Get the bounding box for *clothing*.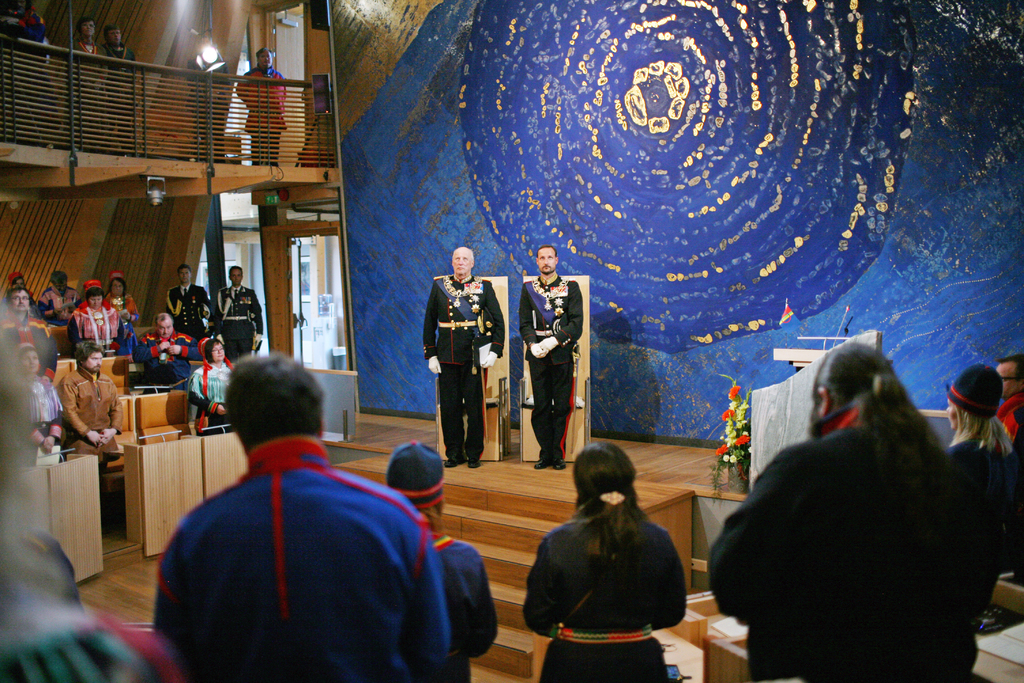
rect(416, 273, 505, 457).
